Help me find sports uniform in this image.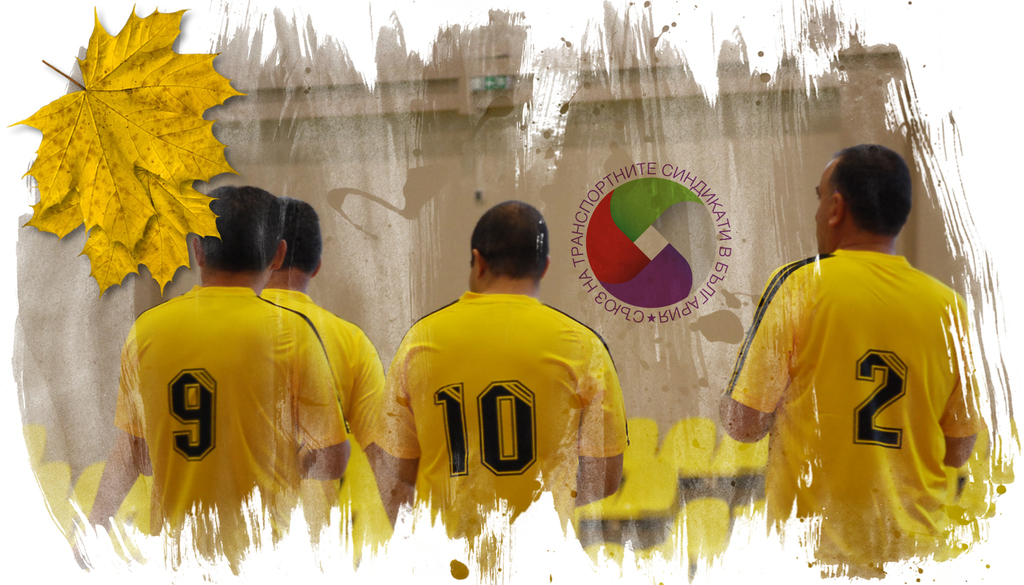
Found it: (99, 271, 348, 565).
